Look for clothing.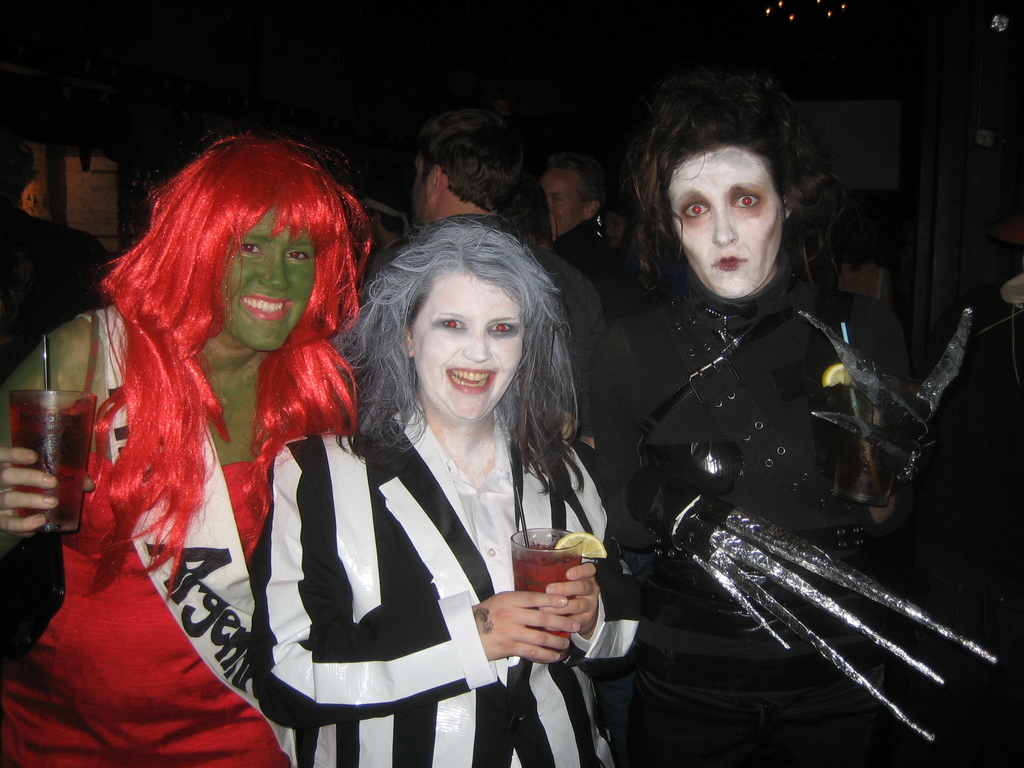
Found: box=[248, 335, 618, 742].
